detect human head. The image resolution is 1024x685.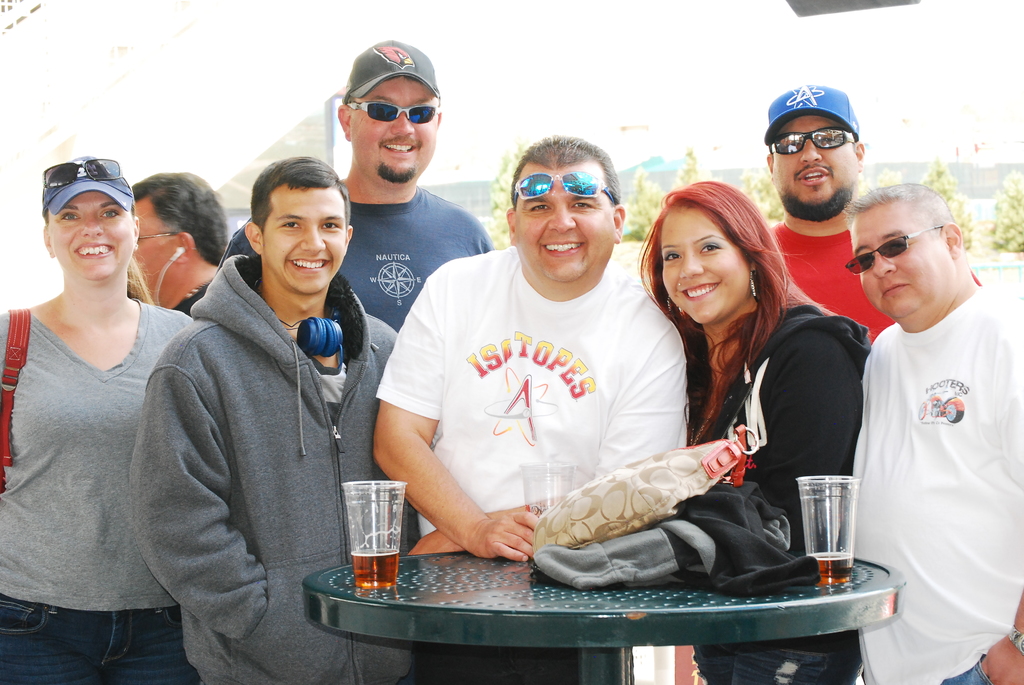
select_region(505, 136, 627, 280).
